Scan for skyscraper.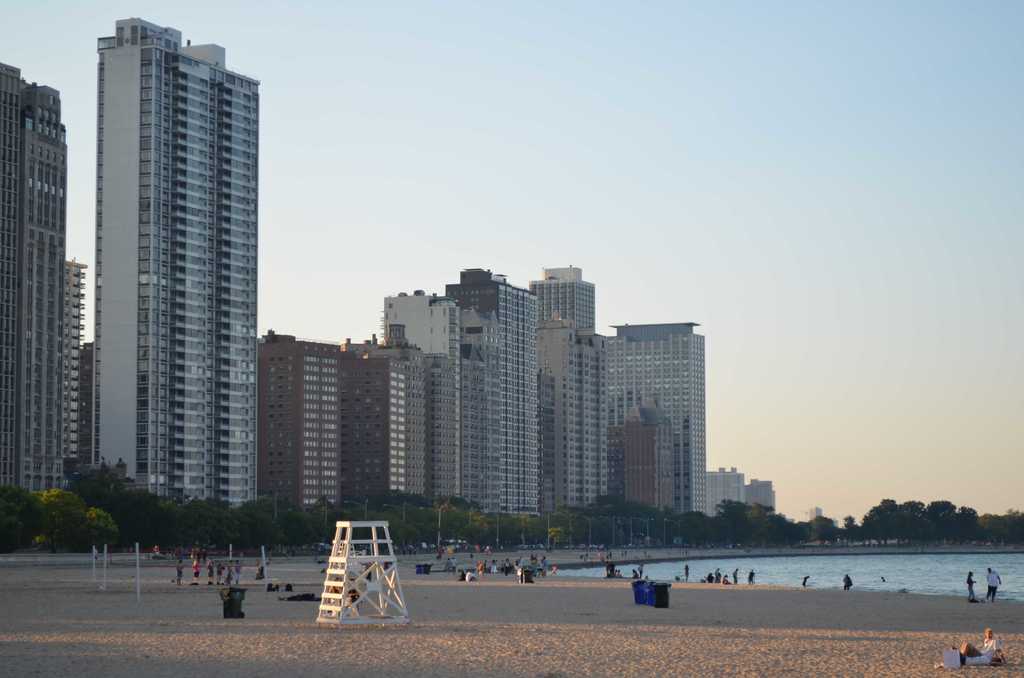
Scan result: l=378, t=261, r=547, b=513.
